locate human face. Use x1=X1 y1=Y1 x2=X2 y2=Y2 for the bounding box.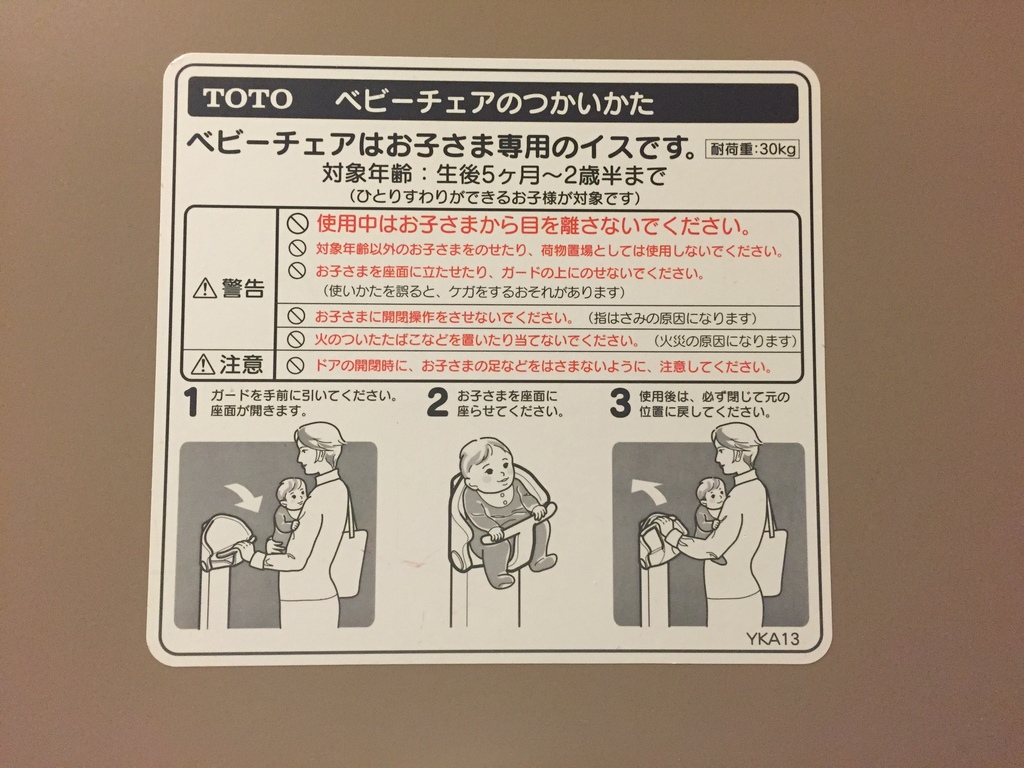
x1=291 y1=433 x2=323 y2=479.
